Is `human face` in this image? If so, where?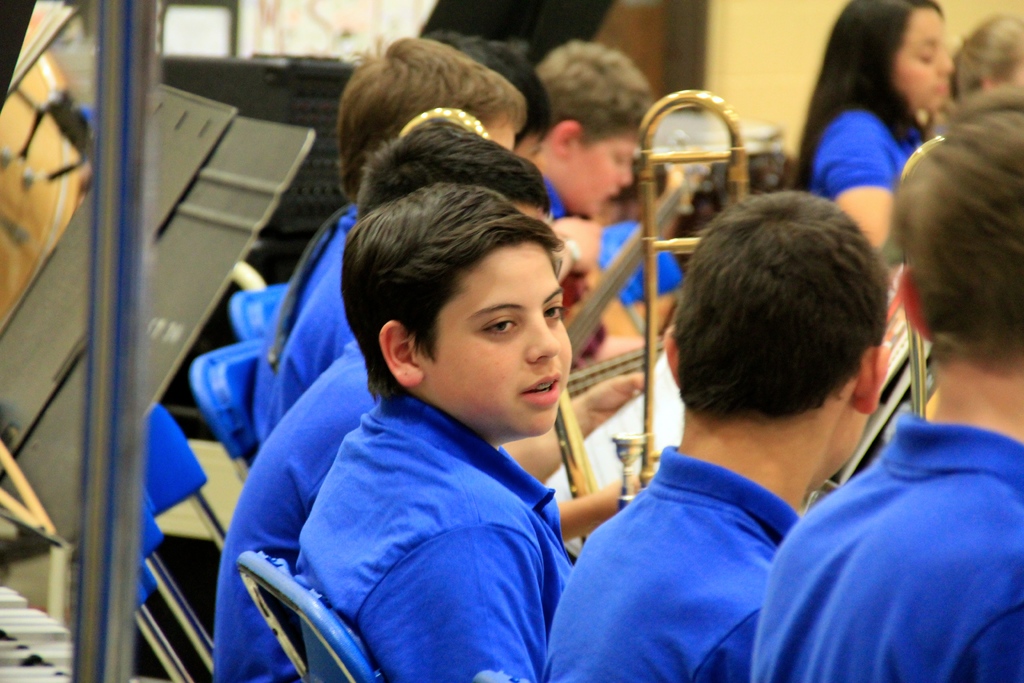
Yes, at BBox(893, 4, 963, 117).
